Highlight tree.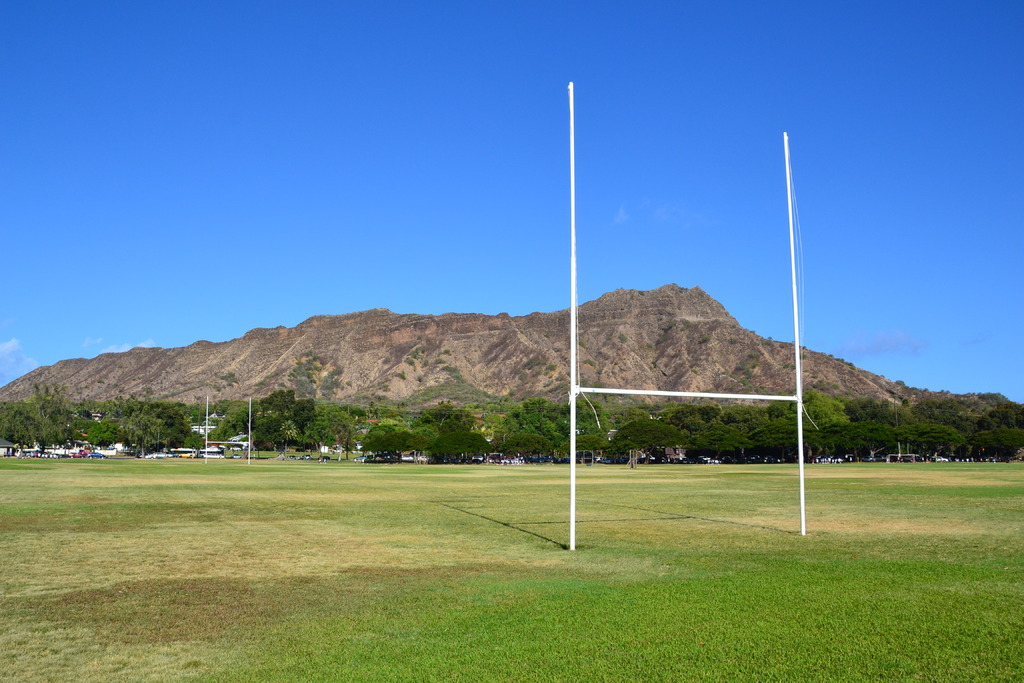
Highlighted region: {"x1": 211, "y1": 397, "x2": 237, "y2": 415}.
